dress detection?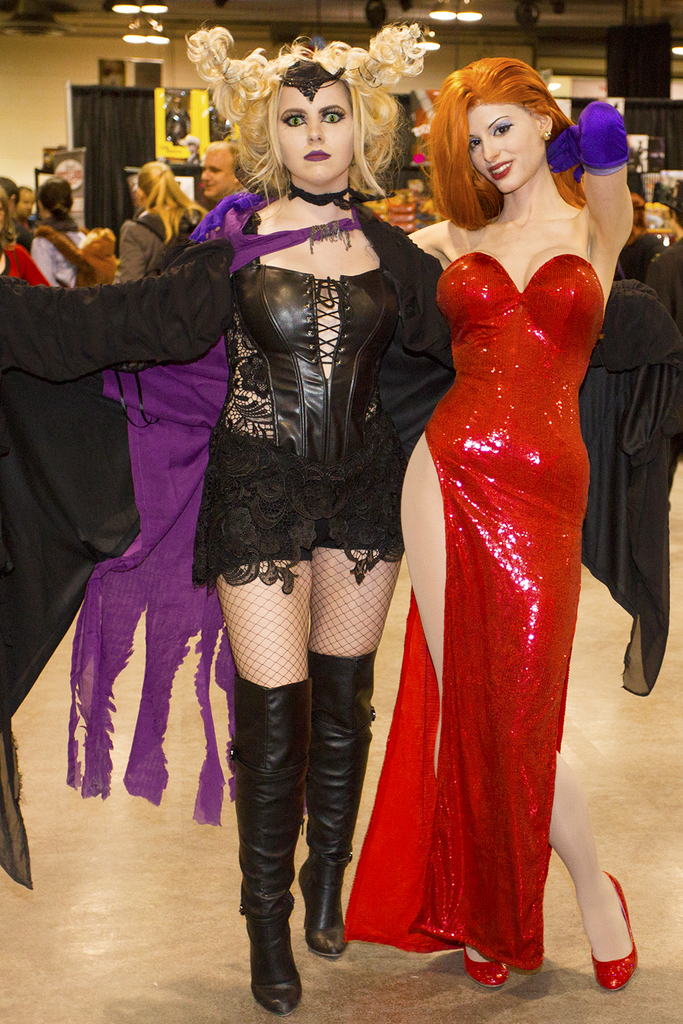
detection(377, 192, 598, 980)
